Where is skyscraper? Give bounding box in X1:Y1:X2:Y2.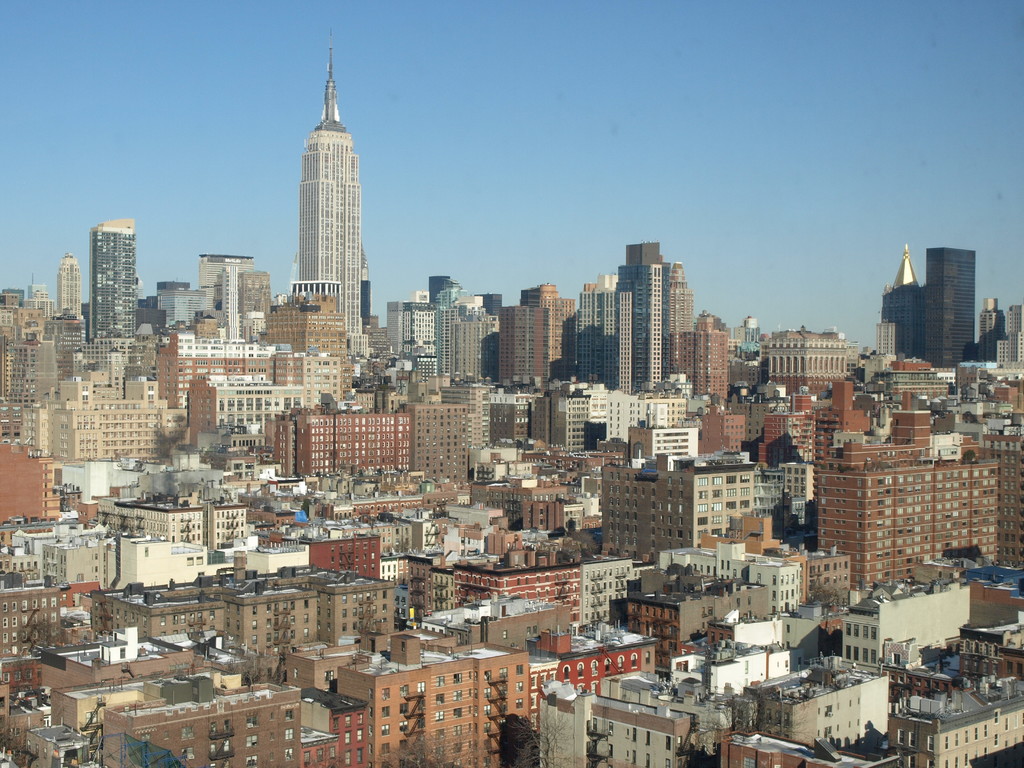
921:240:980:363.
